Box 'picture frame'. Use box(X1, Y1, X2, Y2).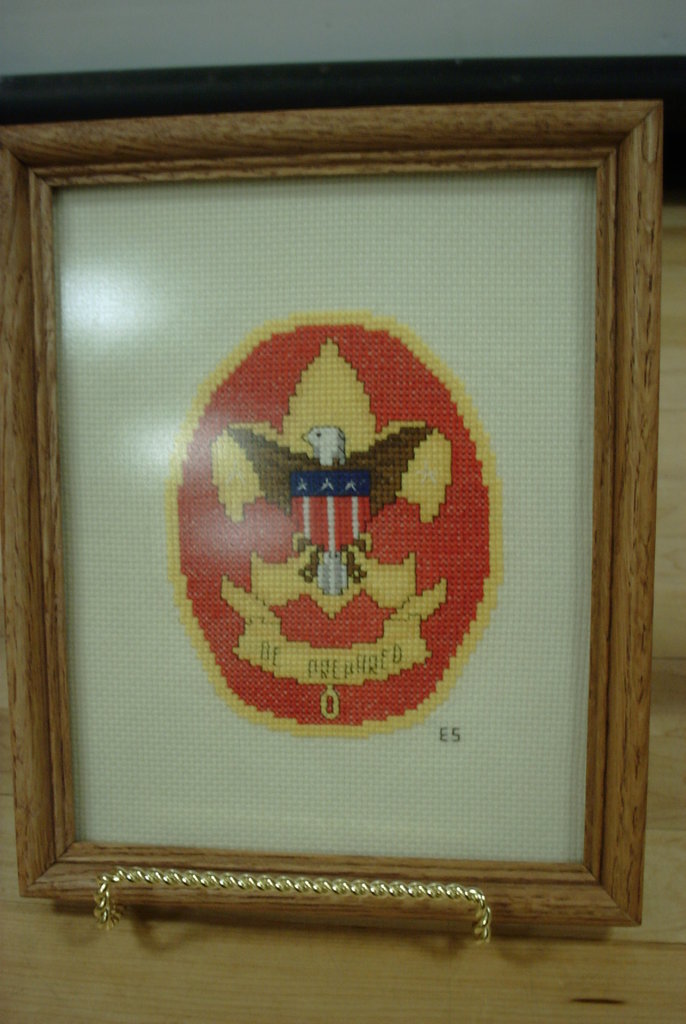
box(0, 104, 664, 945).
